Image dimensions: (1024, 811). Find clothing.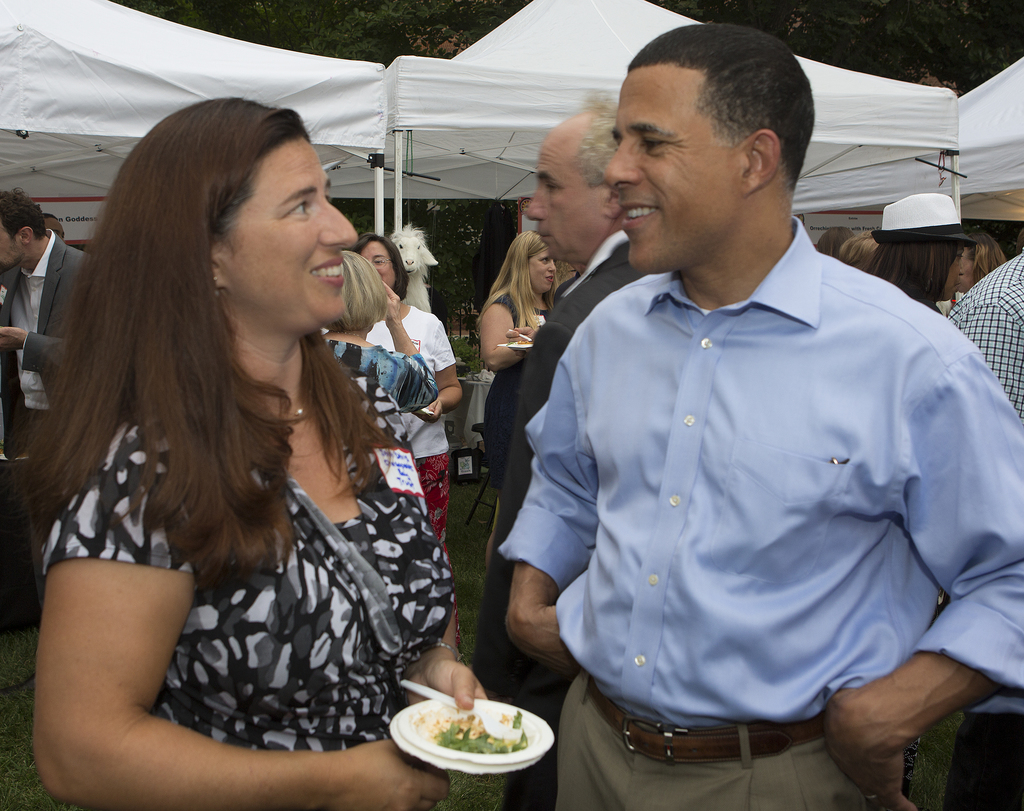
Rect(947, 249, 1023, 423).
